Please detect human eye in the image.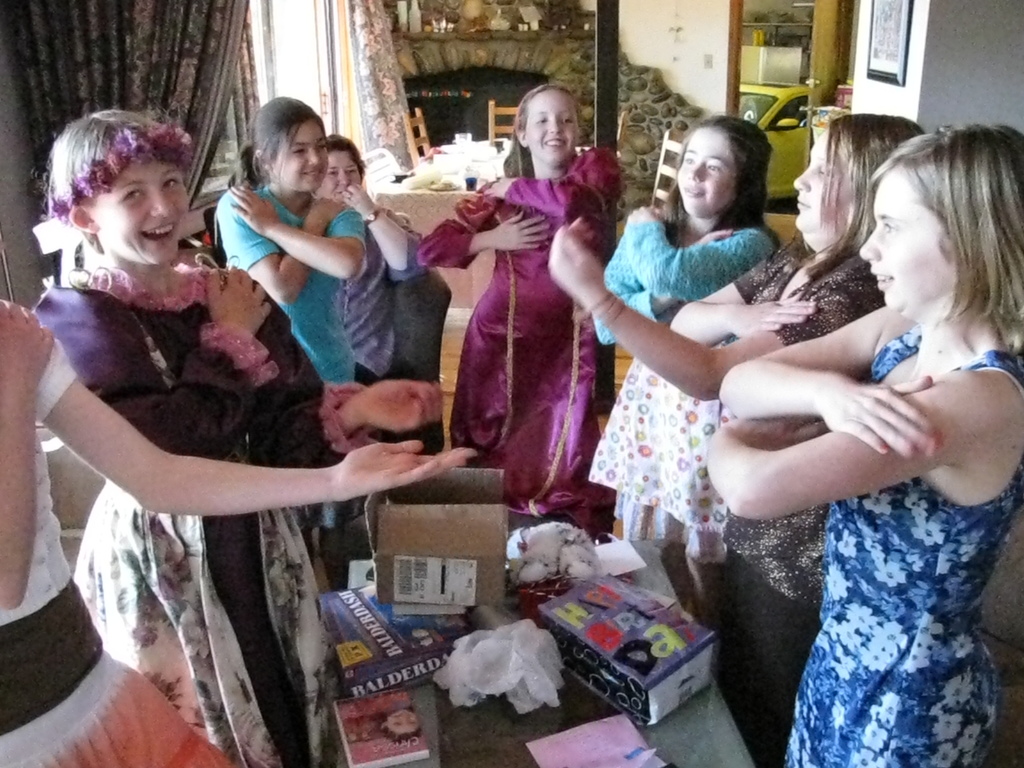
325:172:338:179.
